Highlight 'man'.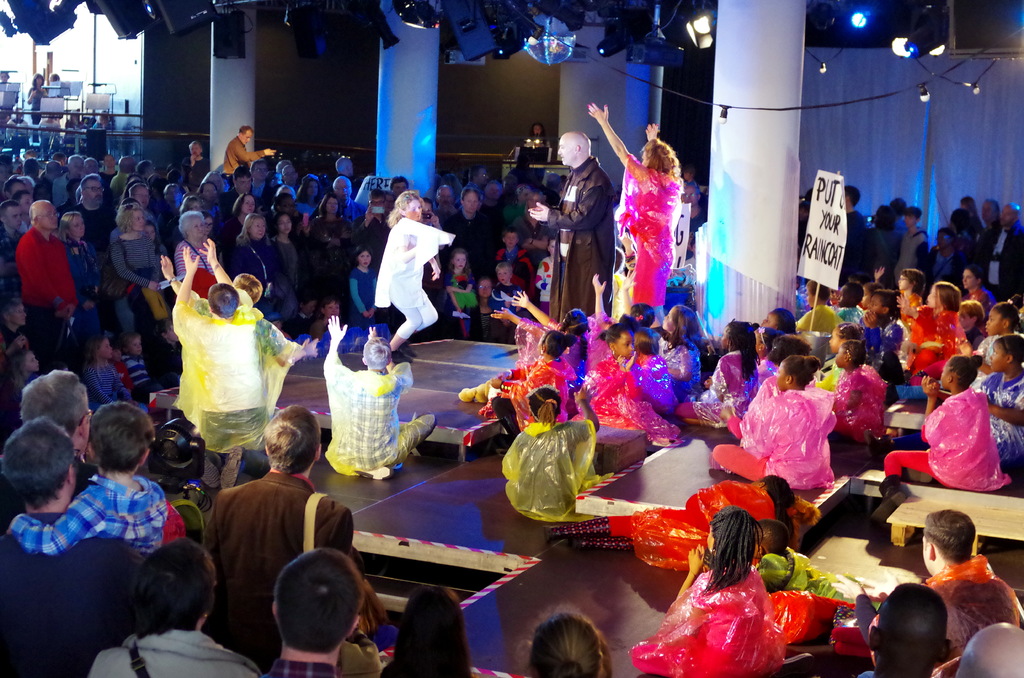
Highlighted region: detection(284, 165, 298, 191).
